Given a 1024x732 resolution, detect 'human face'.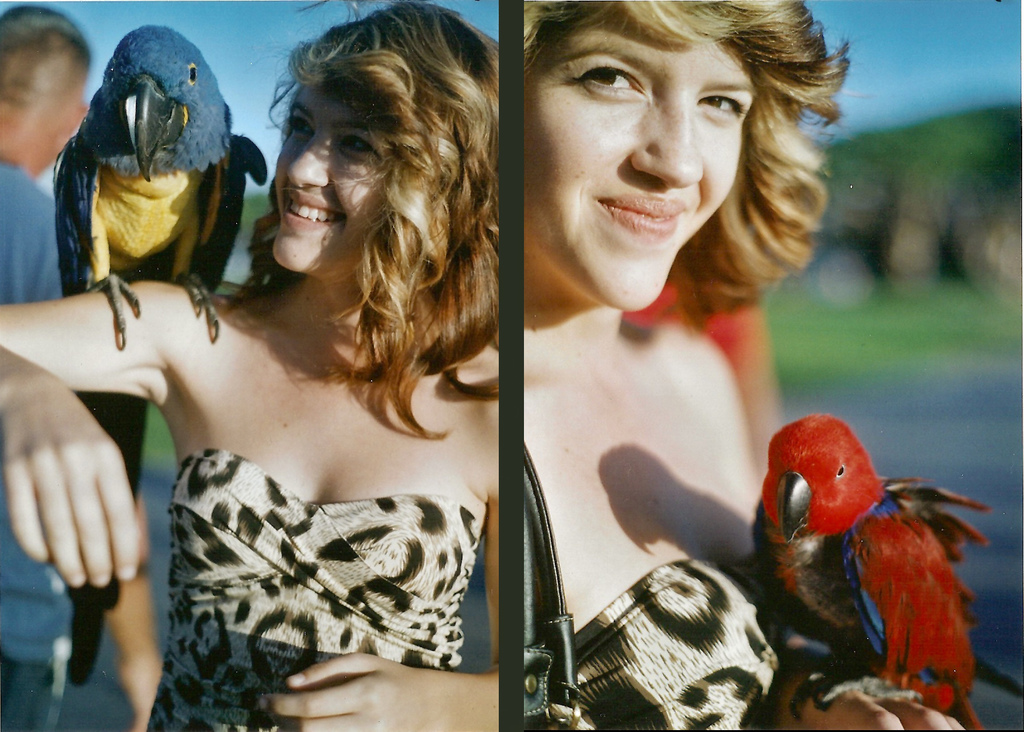
<box>525,31,761,314</box>.
